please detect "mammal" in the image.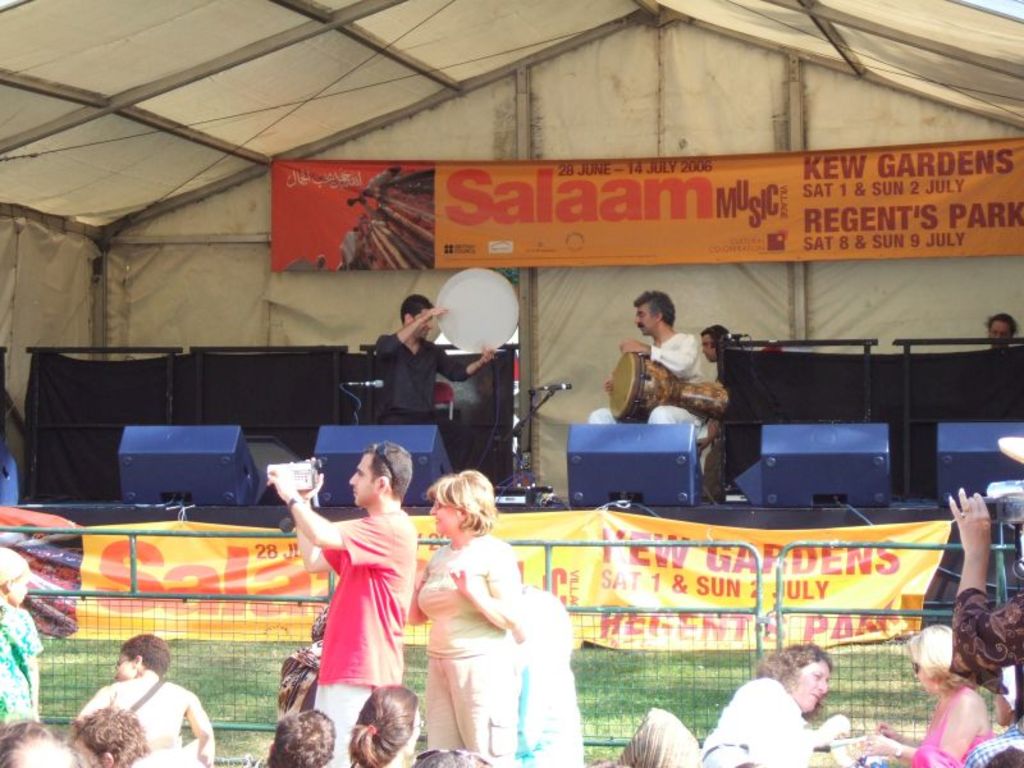
408, 470, 525, 767.
